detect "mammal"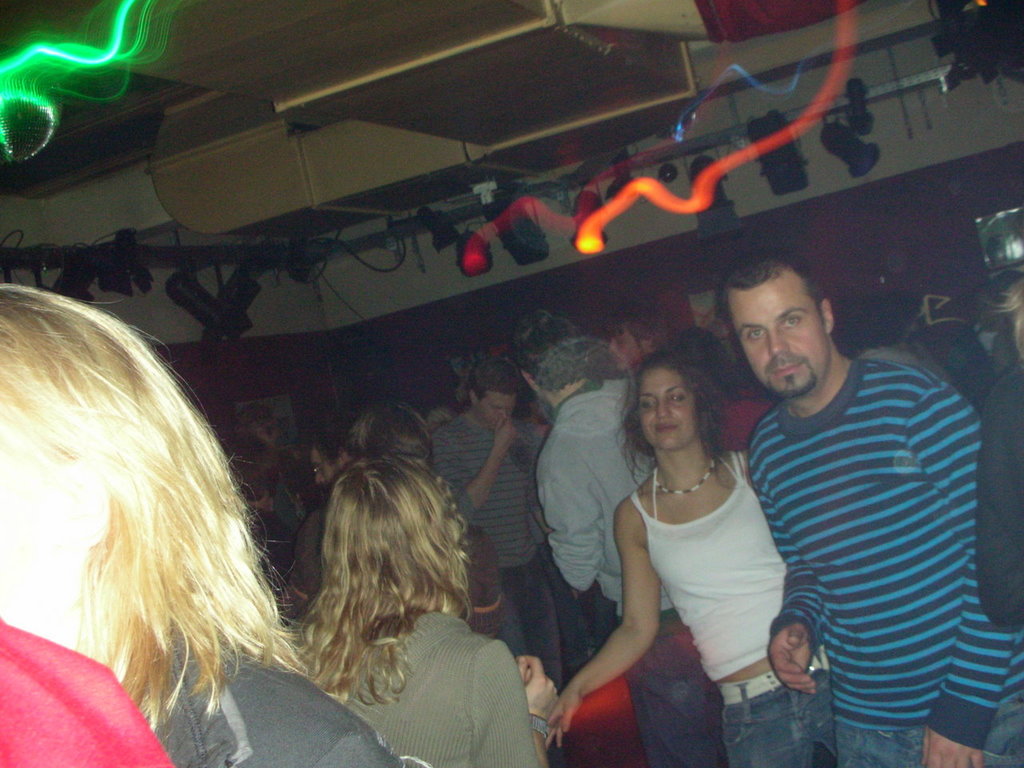
974 260 1023 628
